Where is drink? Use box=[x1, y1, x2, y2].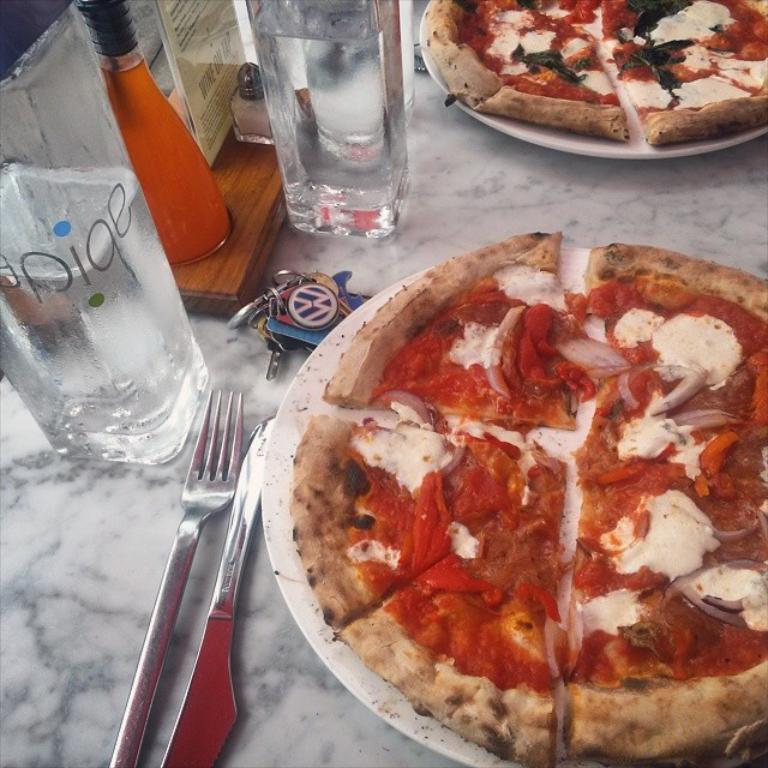
box=[25, 64, 215, 502].
